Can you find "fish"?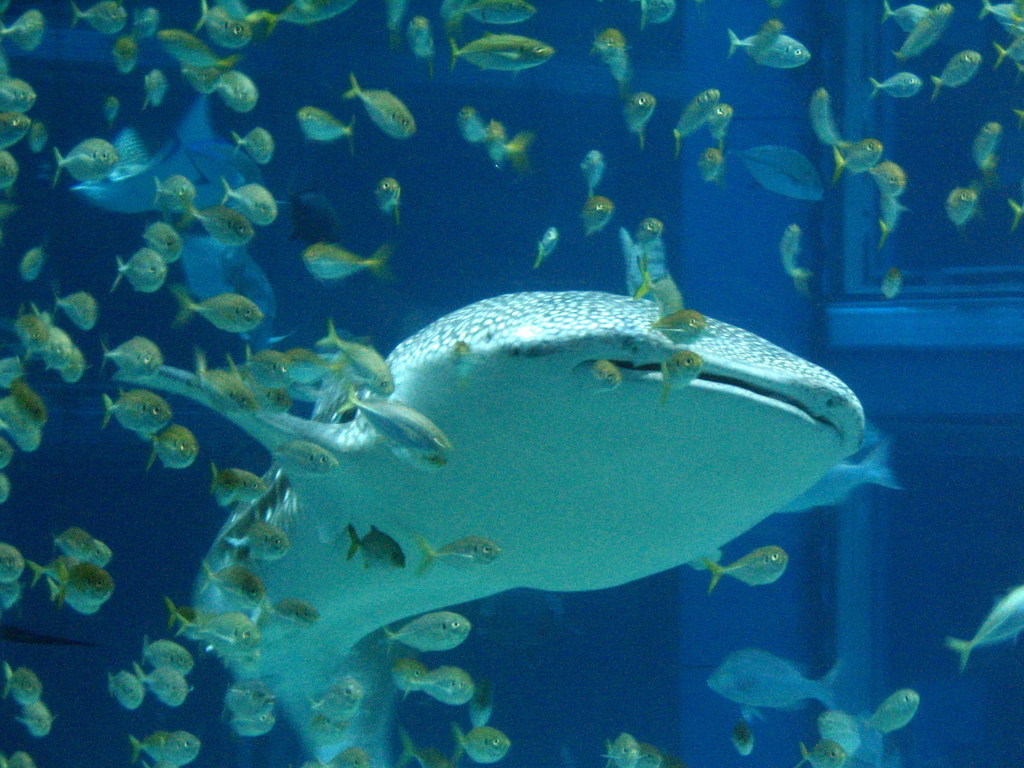
Yes, bounding box: <bbox>141, 71, 165, 98</bbox>.
